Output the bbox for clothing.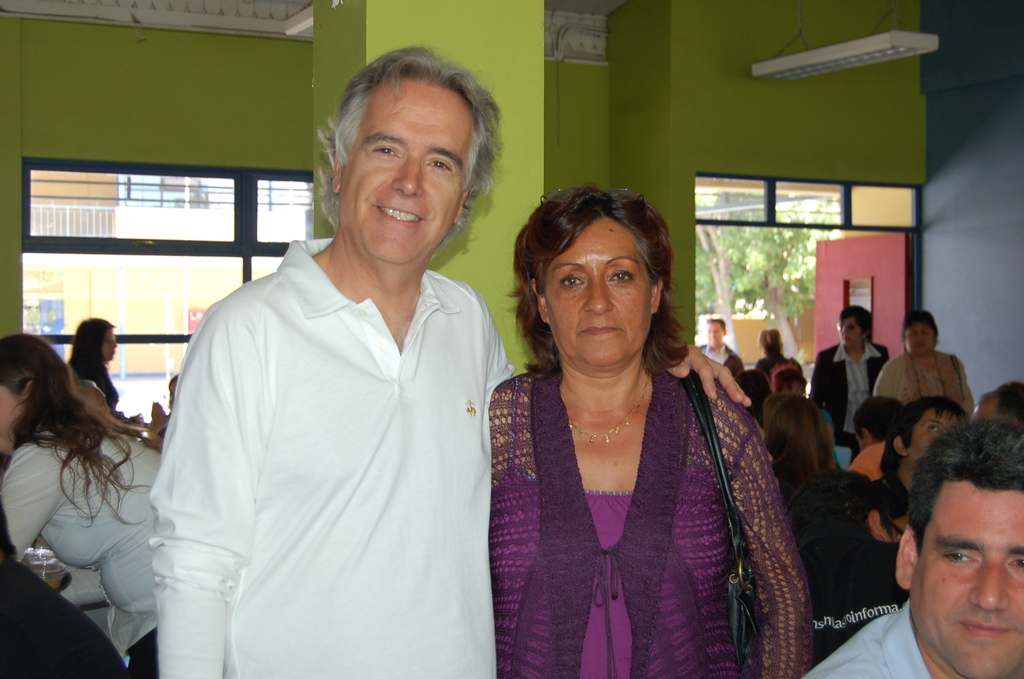
select_region(141, 217, 516, 666).
